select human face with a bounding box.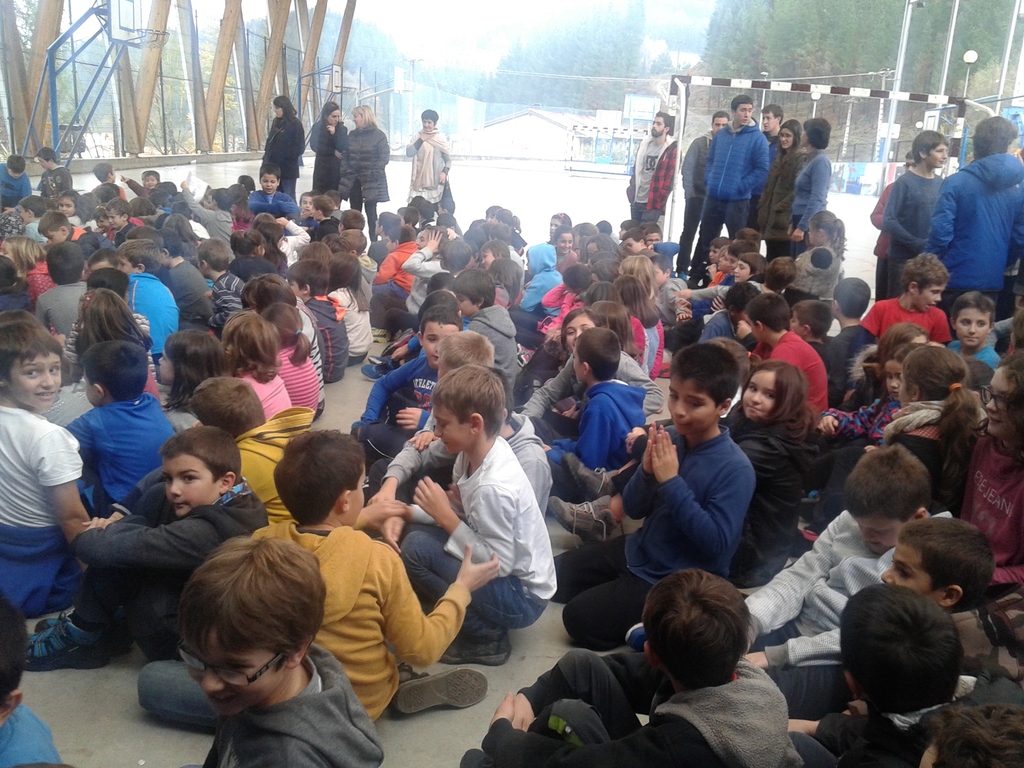
(x1=568, y1=312, x2=595, y2=351).
